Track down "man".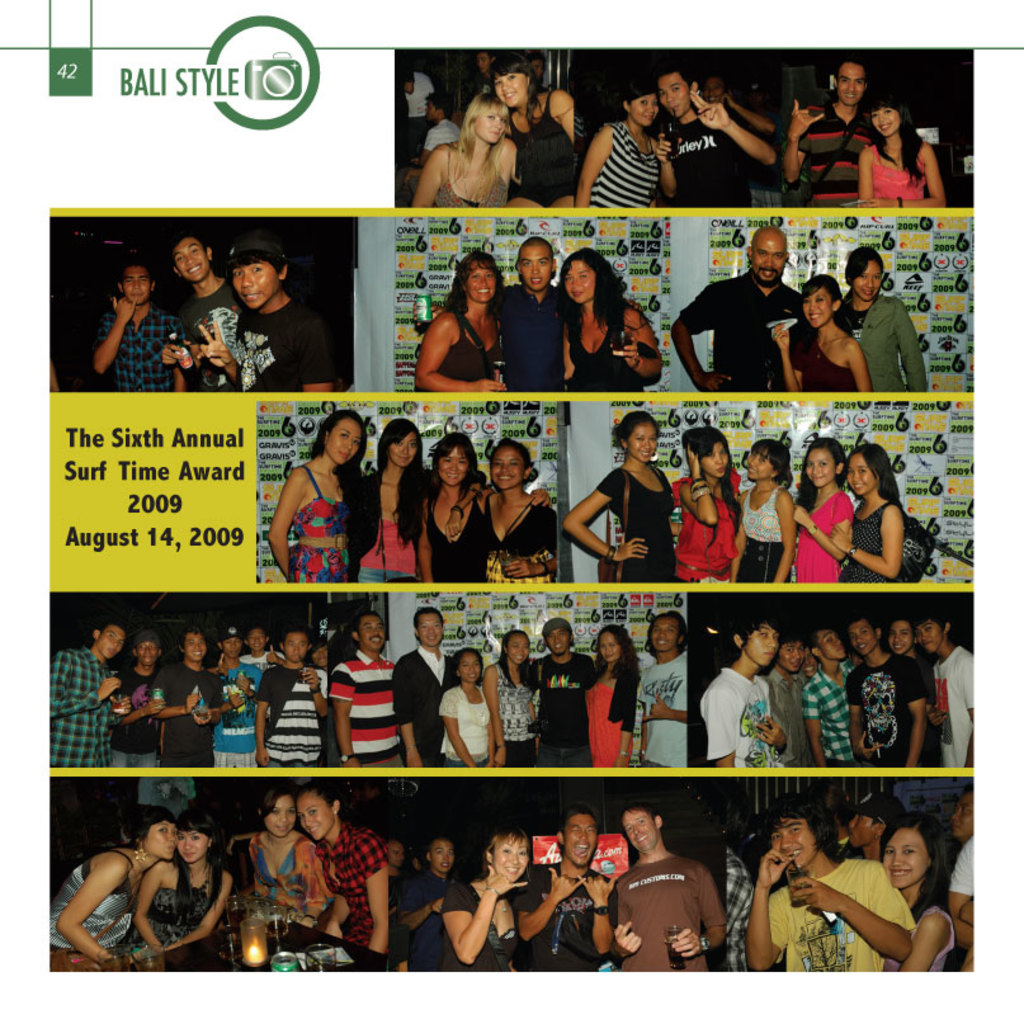
Tracked to (left=110, top=634, right=164, bottom=769).
